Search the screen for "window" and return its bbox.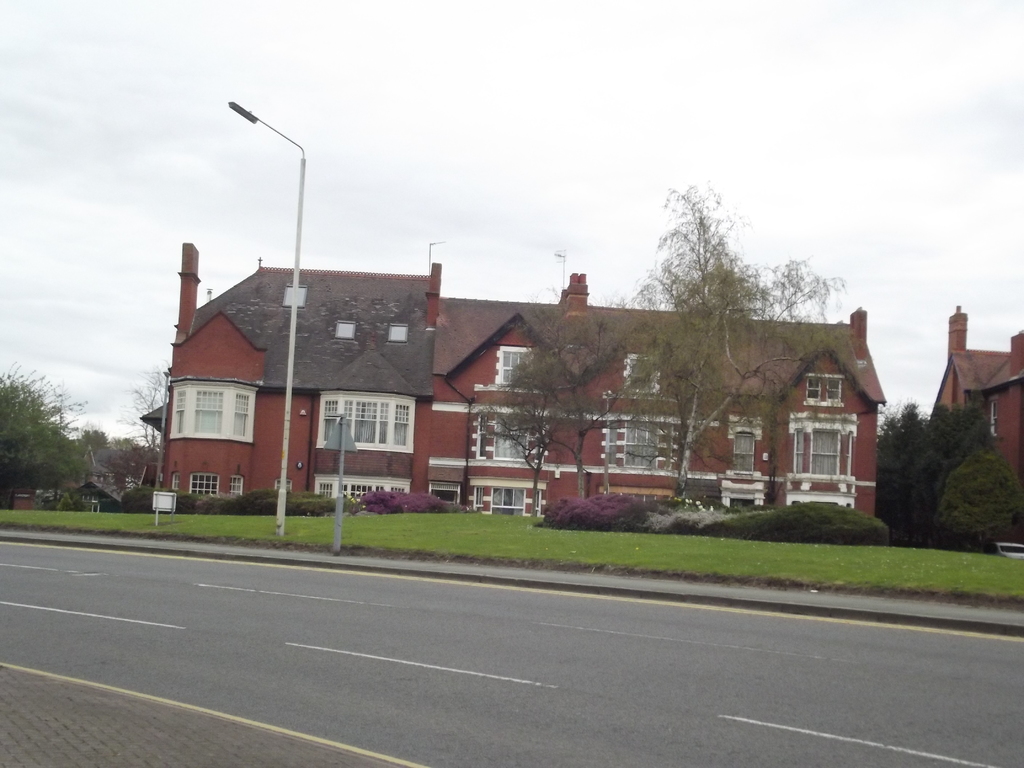
Found: <region>190, 472, 219, 495</region>.
